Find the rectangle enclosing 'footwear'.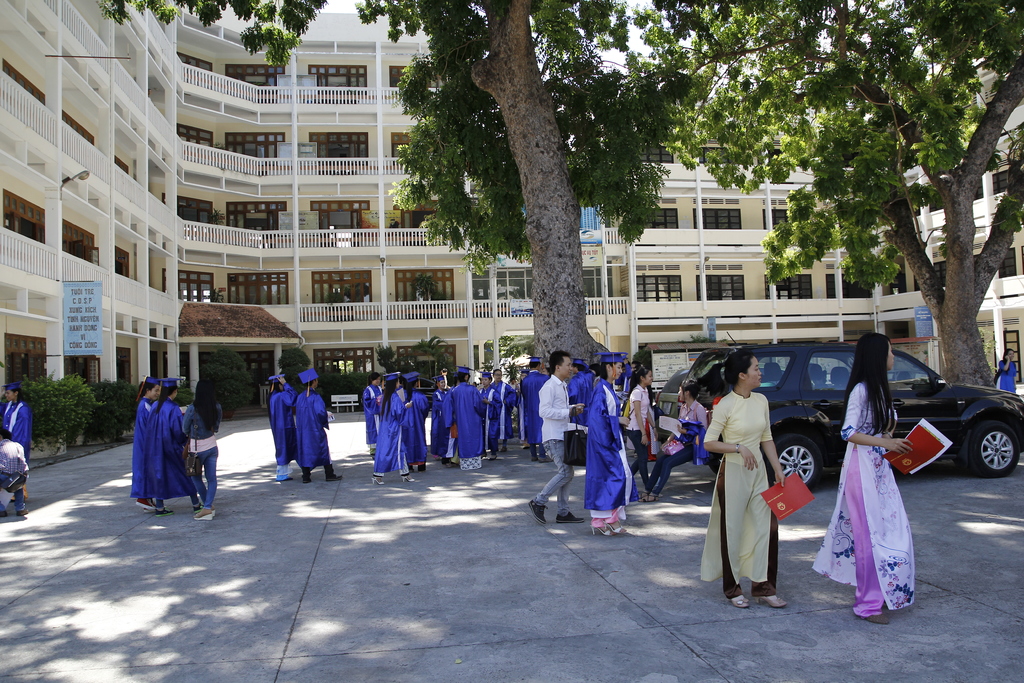
<bbox>440, 457, 444, 463</bbox>.
